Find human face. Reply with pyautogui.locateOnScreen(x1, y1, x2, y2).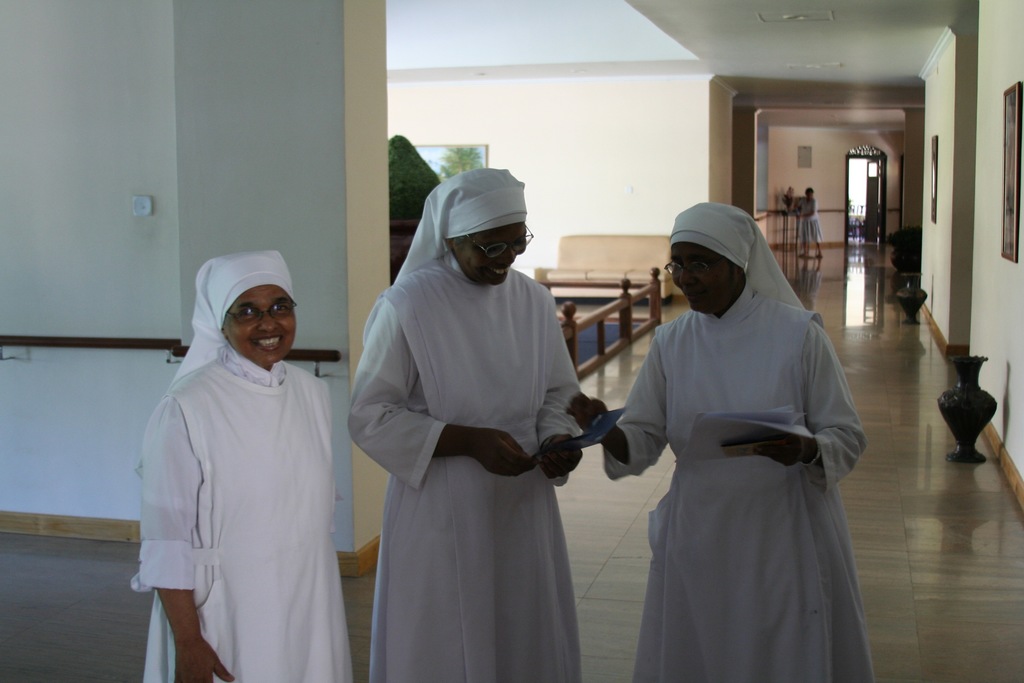
pyautogui.locateOnScreen(456, 220, 528, 288).
